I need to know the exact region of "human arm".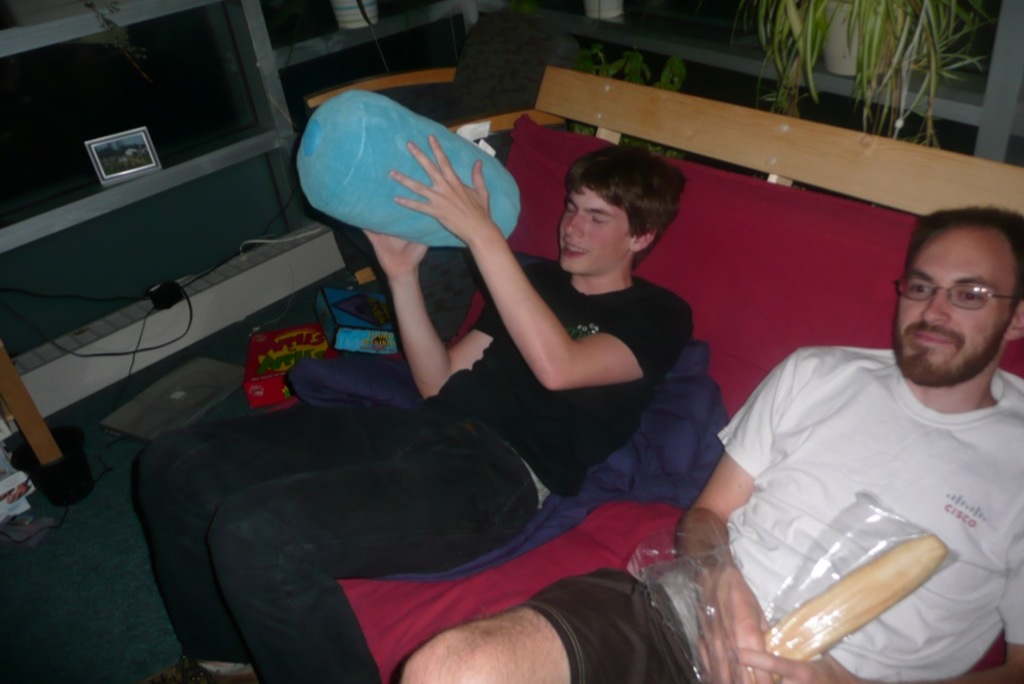
Region: box(741, 444, 1023, 683).
